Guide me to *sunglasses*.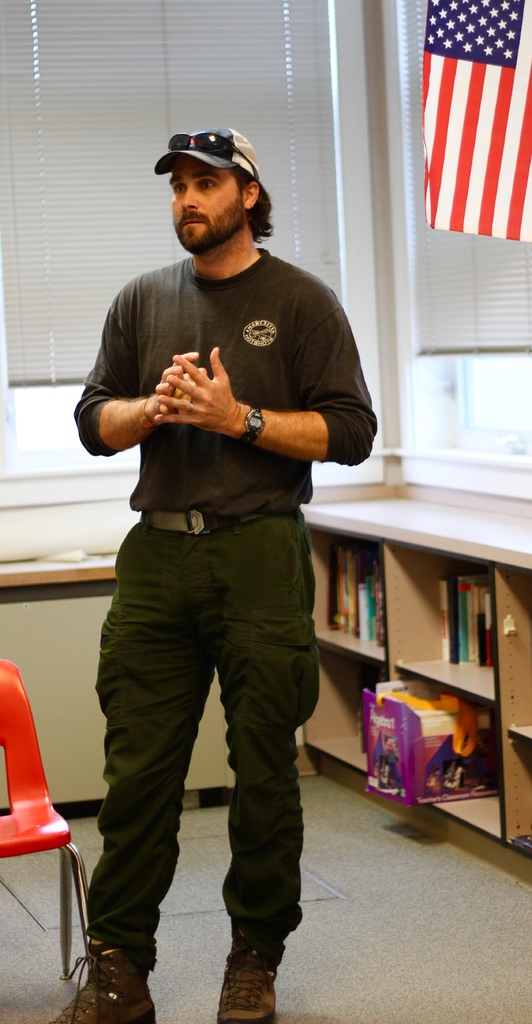
Guidance: crop(165, 132, 259, 182).
